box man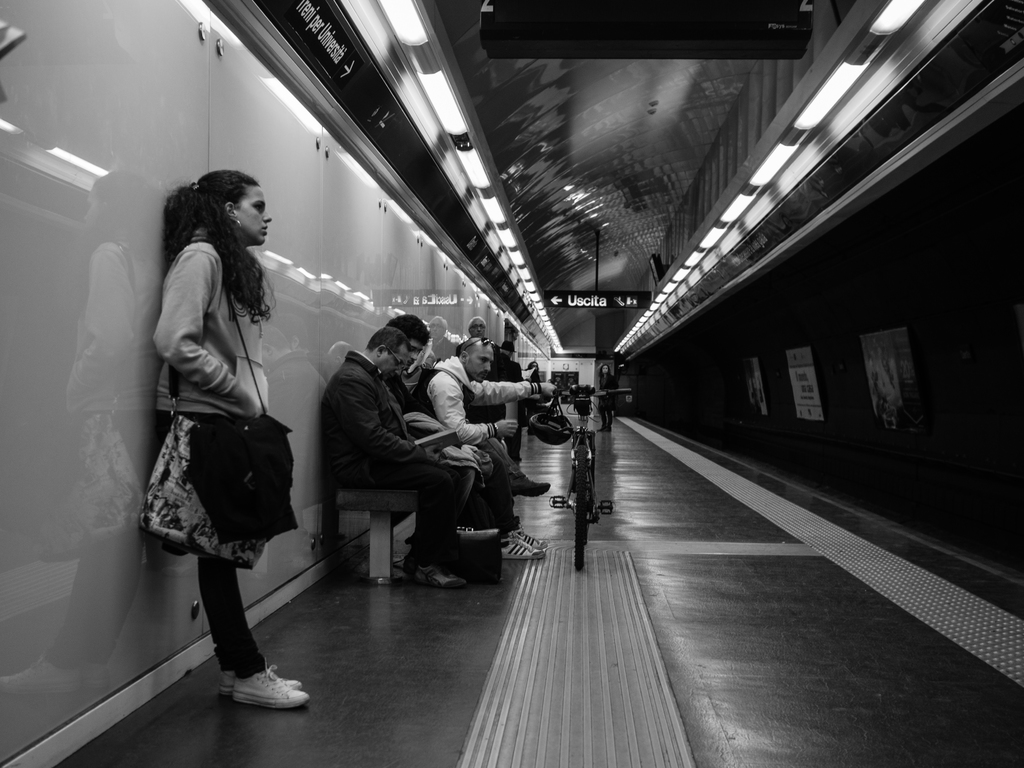
(380,310,478,516)
